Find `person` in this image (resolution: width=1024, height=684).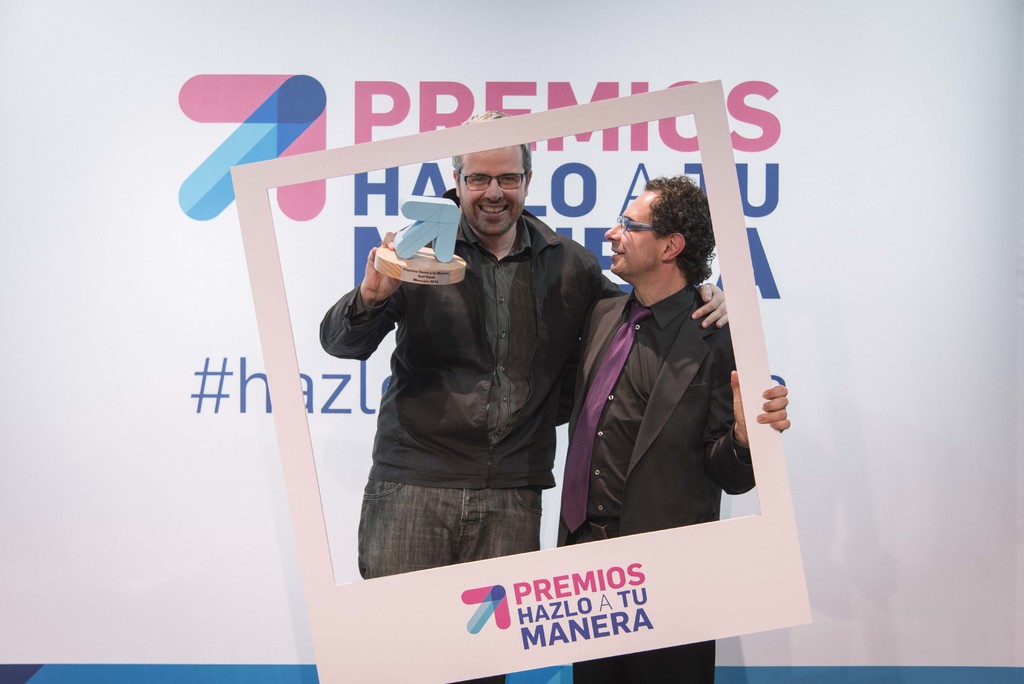
bbox=(320, 112, 791, 683).
